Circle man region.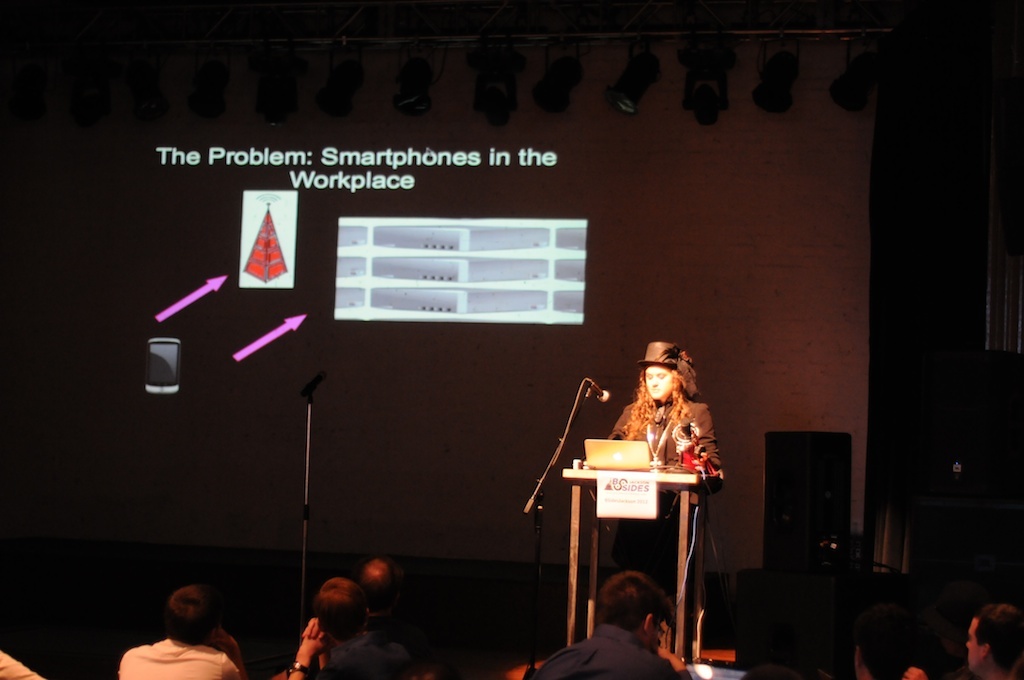
Region: (x1=538, y1=574, x2=690, y2=679).
